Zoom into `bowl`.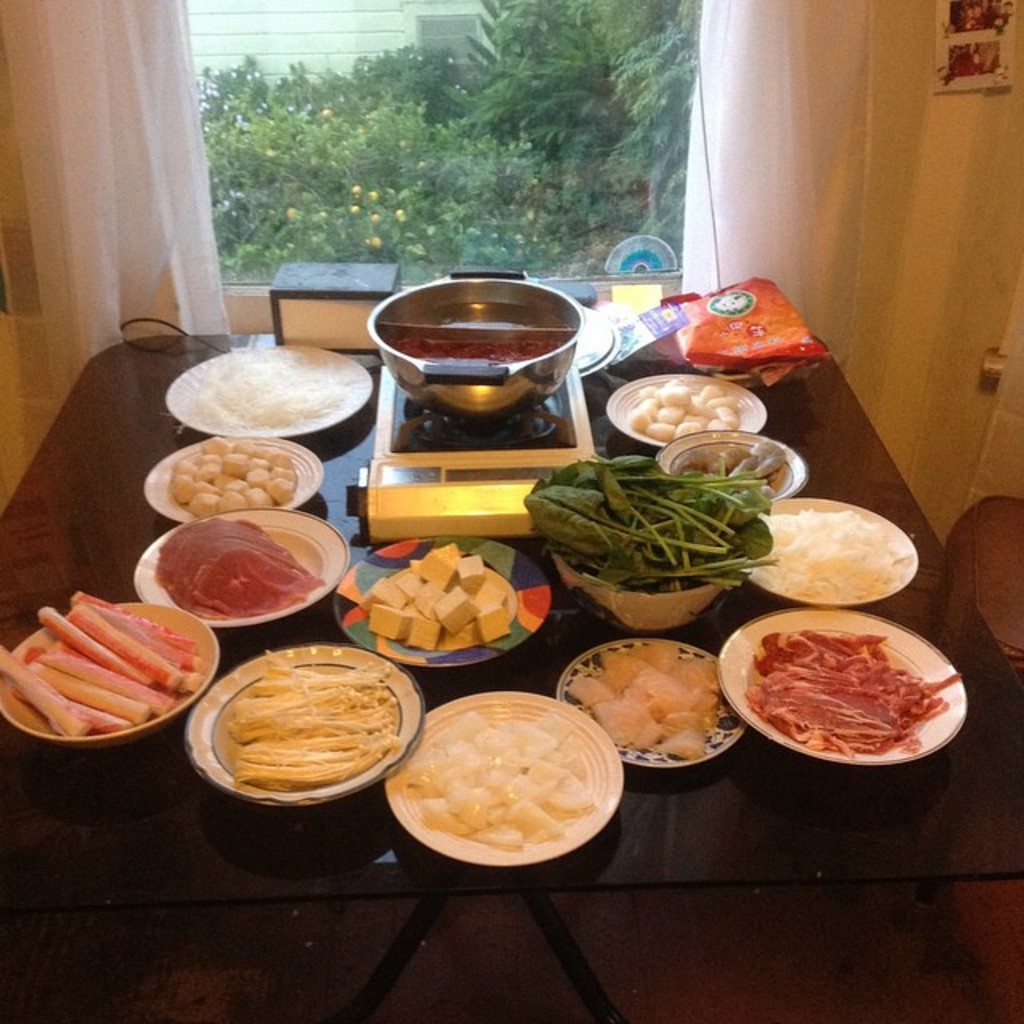
Zoom target: region(2, 605, 219, 746).
